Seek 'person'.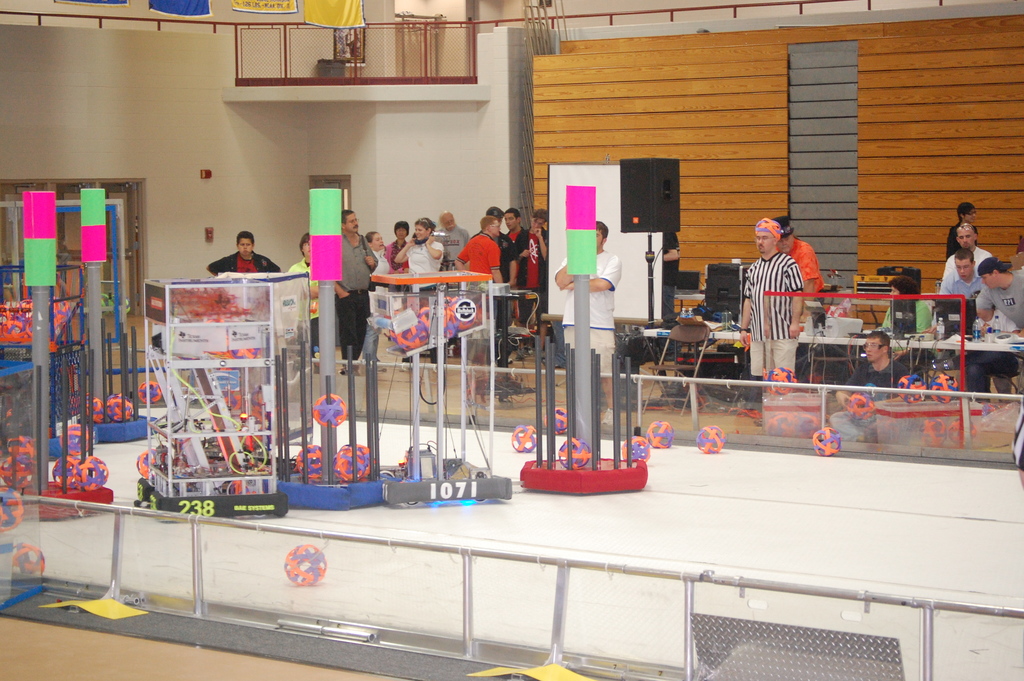
box=[942, 224, 996, 276].
